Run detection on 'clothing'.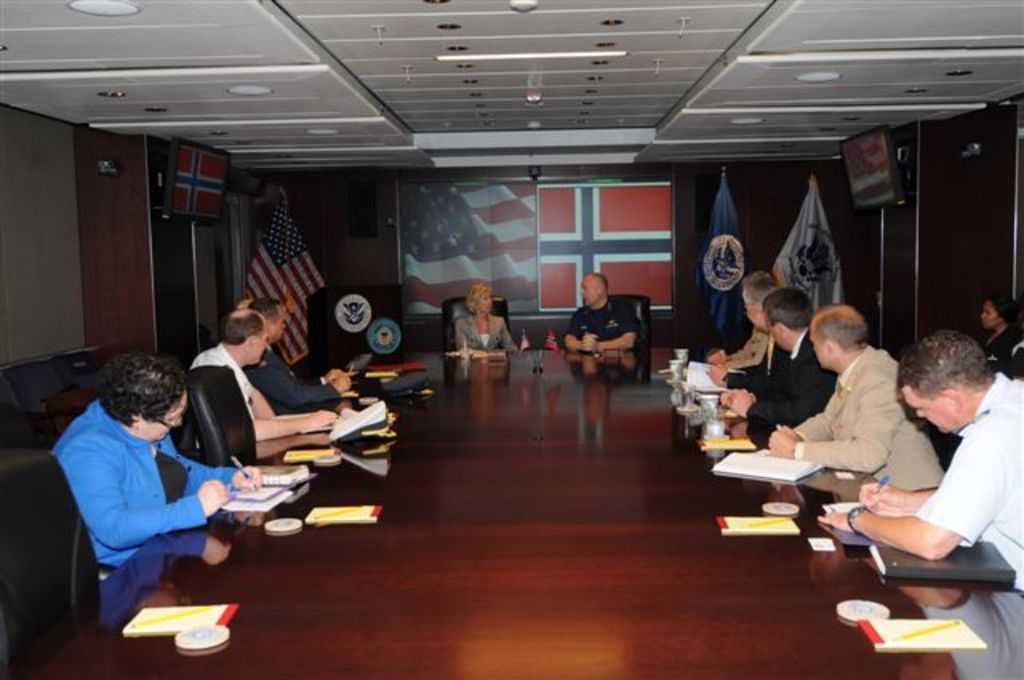
Result: 254 331 347 422.
